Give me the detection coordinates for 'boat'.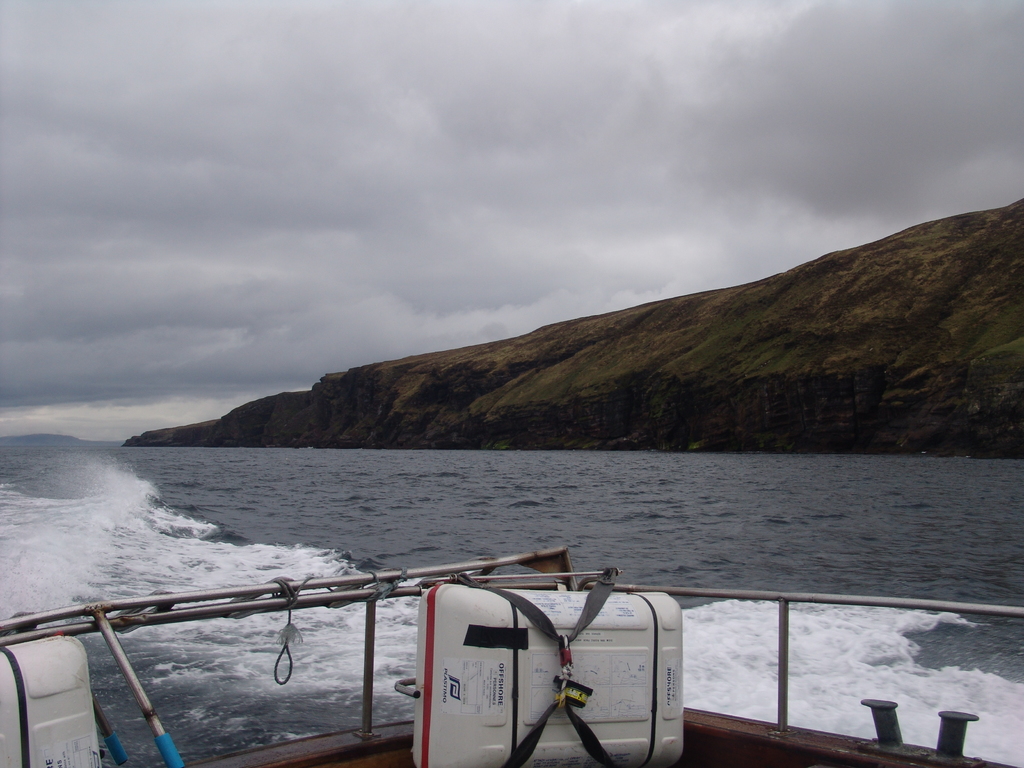
(left=0, top=544, right=1023, bottom=767).
